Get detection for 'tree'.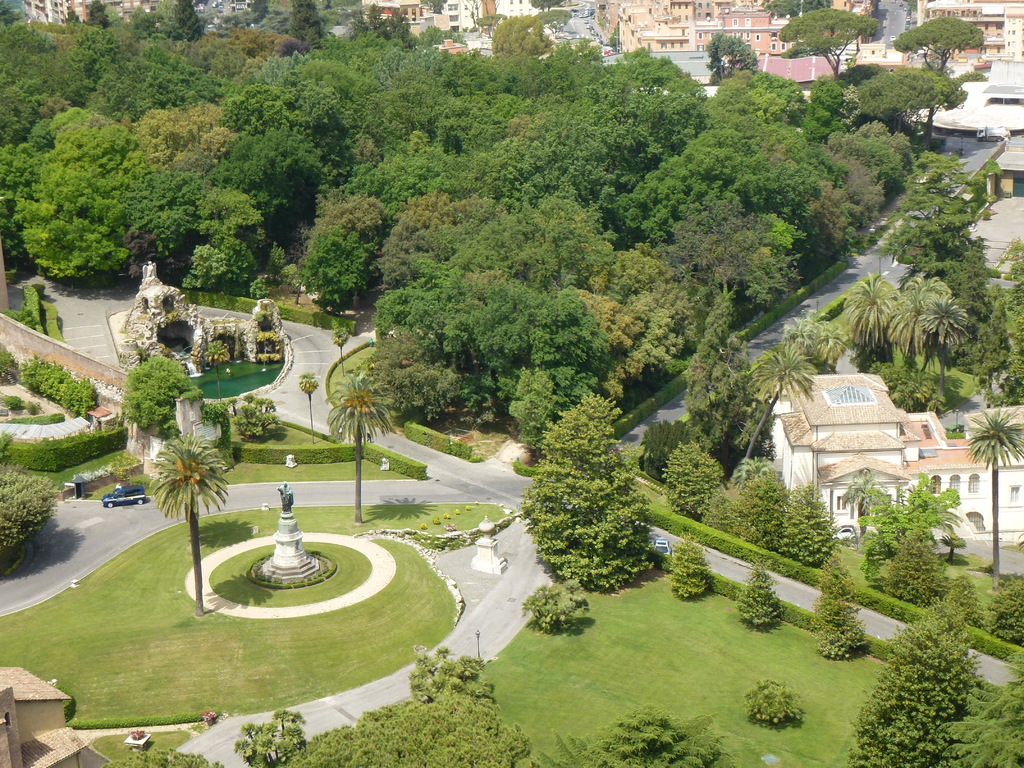
Detection: 778:4:874:83.
